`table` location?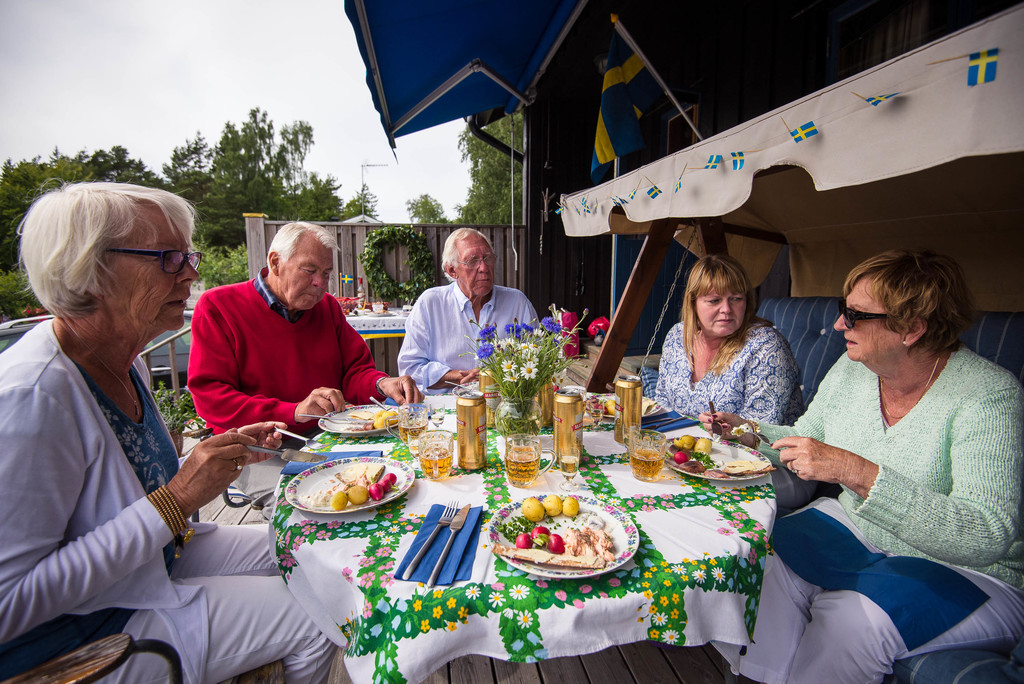
locate(341, 294, 414, 349)
